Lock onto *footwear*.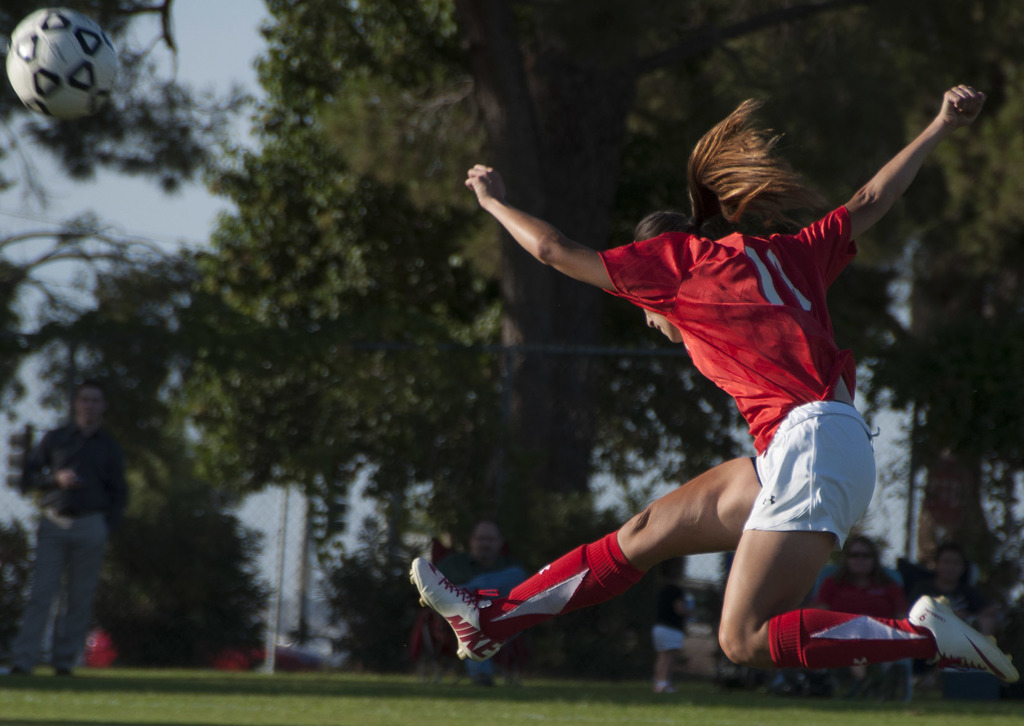
Locked: [410,560,531,669].
